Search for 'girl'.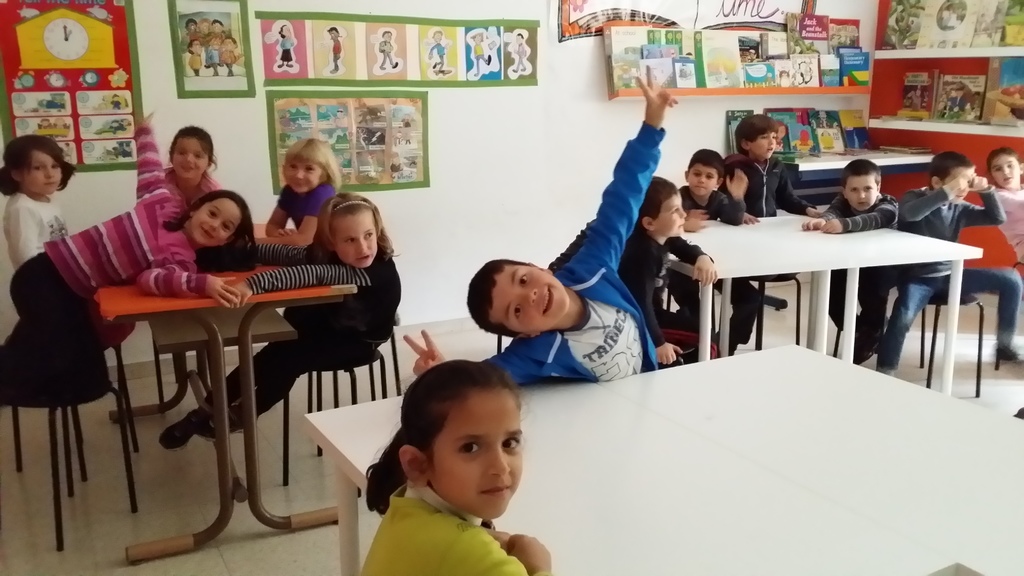
Found at [left=362, top=356, right=552, bottom=575].
